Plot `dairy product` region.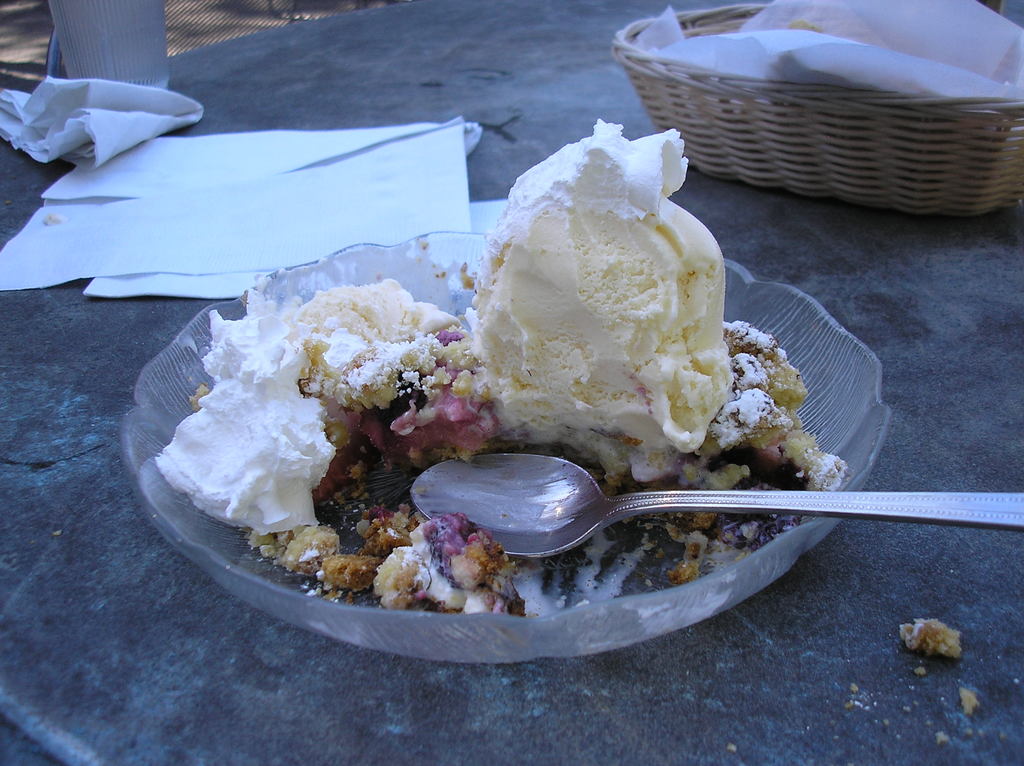
Plotted at locate(312, 276, 492, 459).
